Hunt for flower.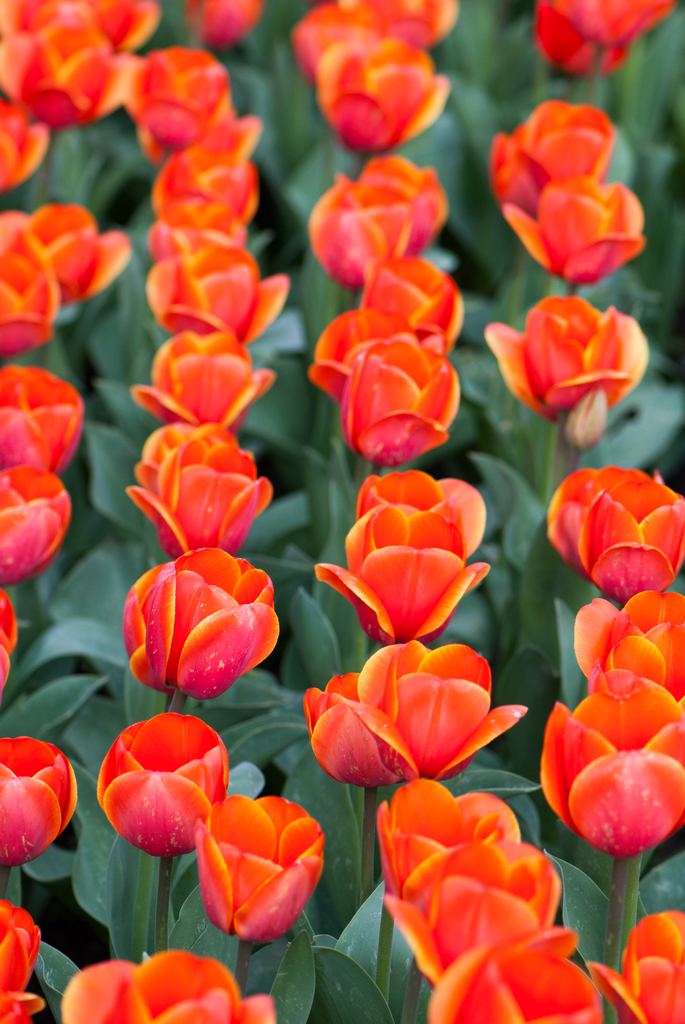
Hunted down at [191, 0, 255, 39].
